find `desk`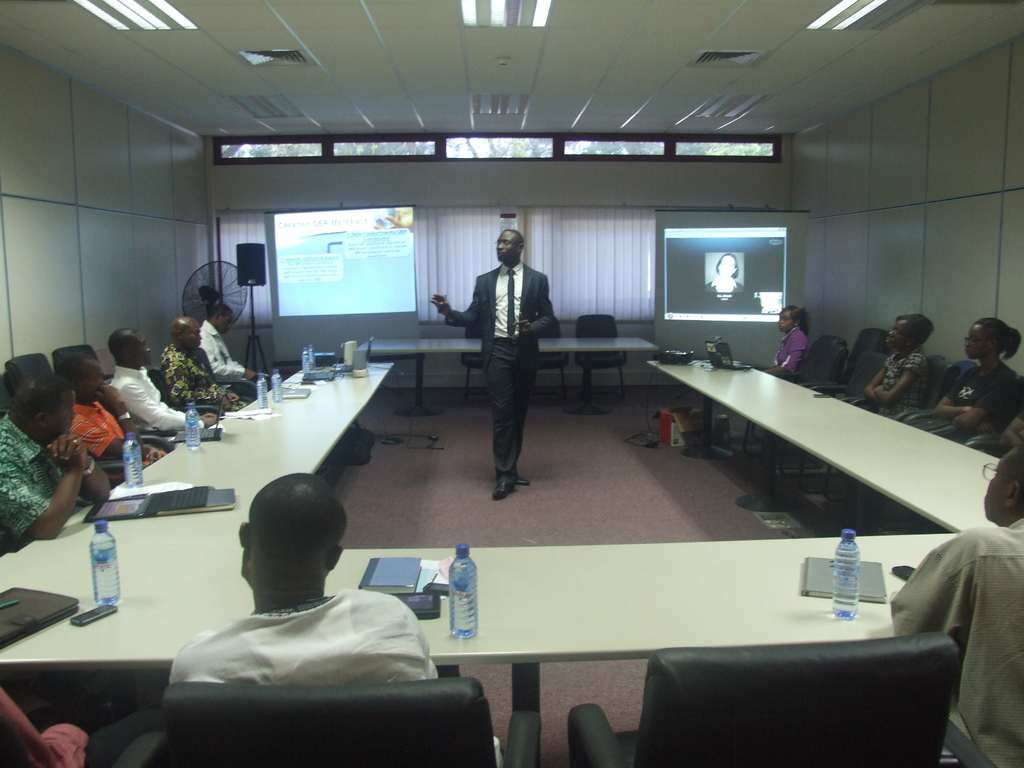
region(356, 337, 652, 409)
